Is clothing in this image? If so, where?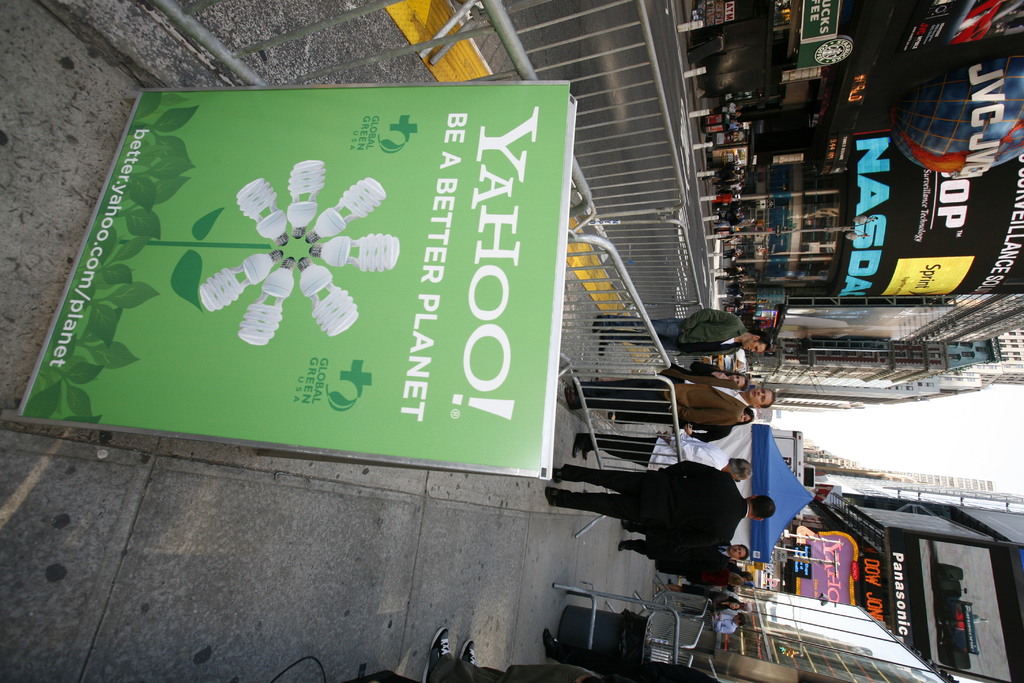
Yes, at region(579, 379, 746, 411).
